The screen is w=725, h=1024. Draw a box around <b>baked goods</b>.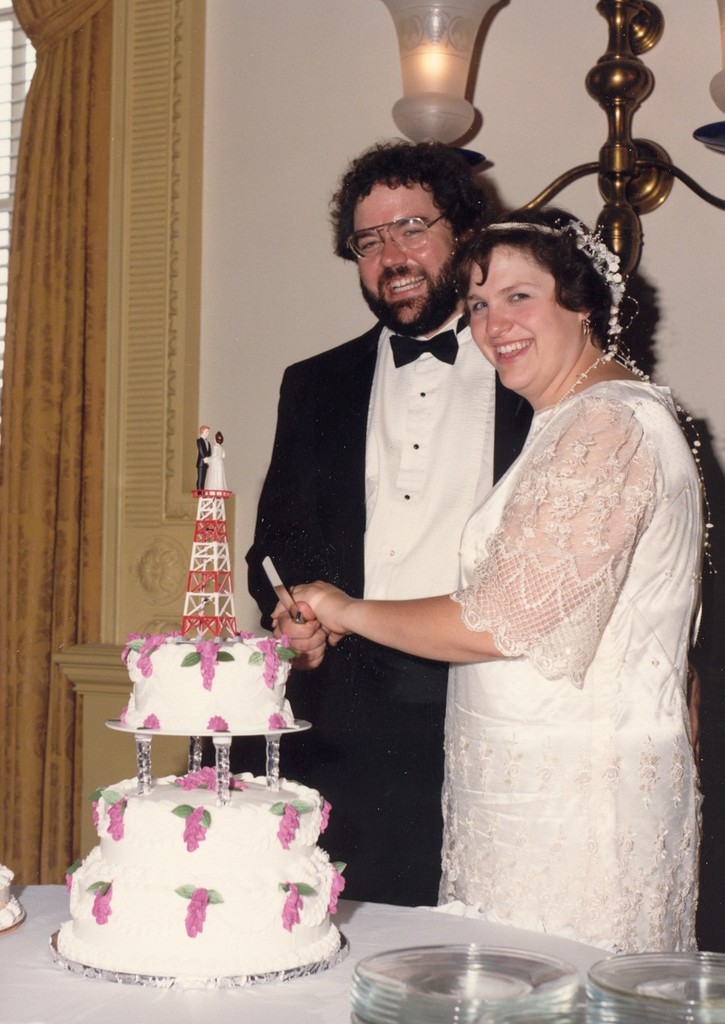
{"x1": 118, "y1": 628, "x2": 299, "y2": 735}.
